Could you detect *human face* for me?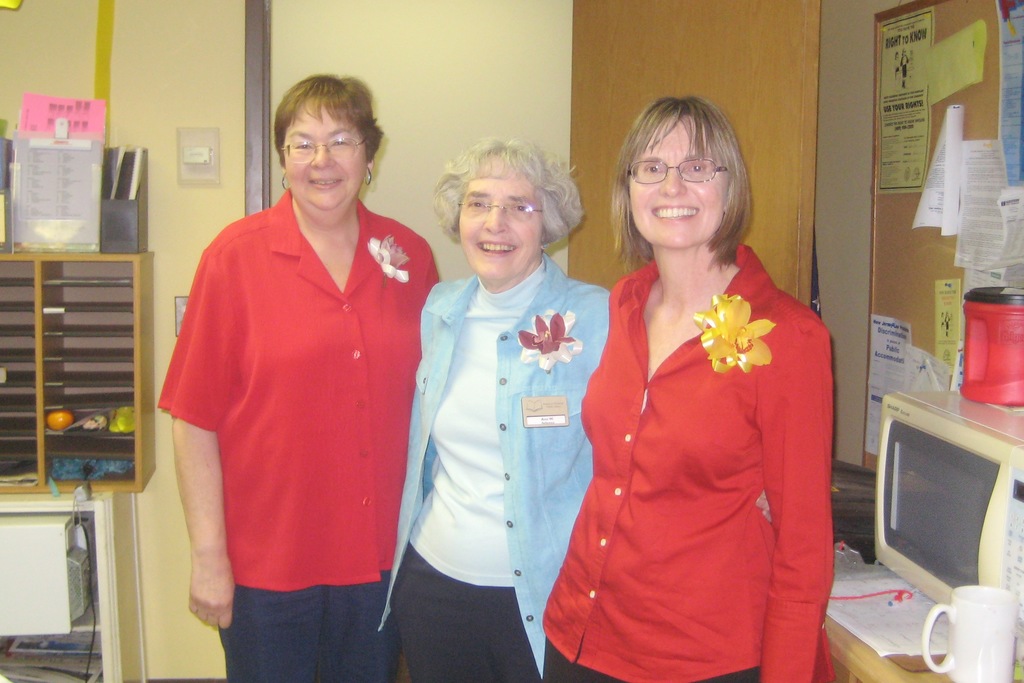
Detection result: crop(459, 156, 544, 284).
